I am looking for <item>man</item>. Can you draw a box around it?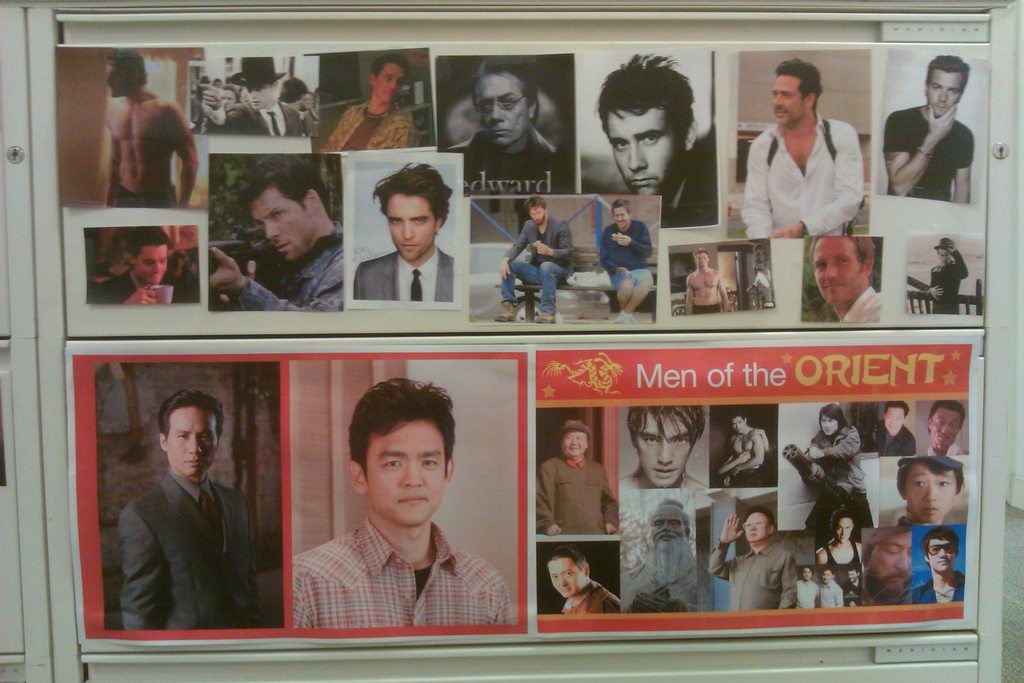
Sure, the bounding box is pyautogui.locateOnScreen(450, 56, 559, 186).
